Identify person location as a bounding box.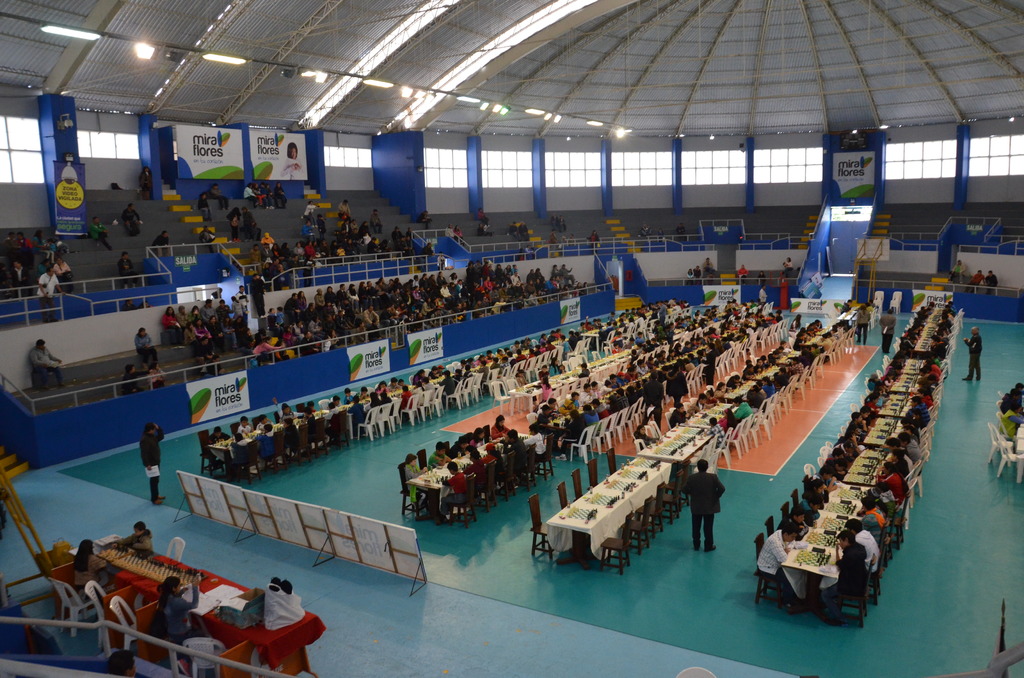
box(437, 250, 446, 269).
